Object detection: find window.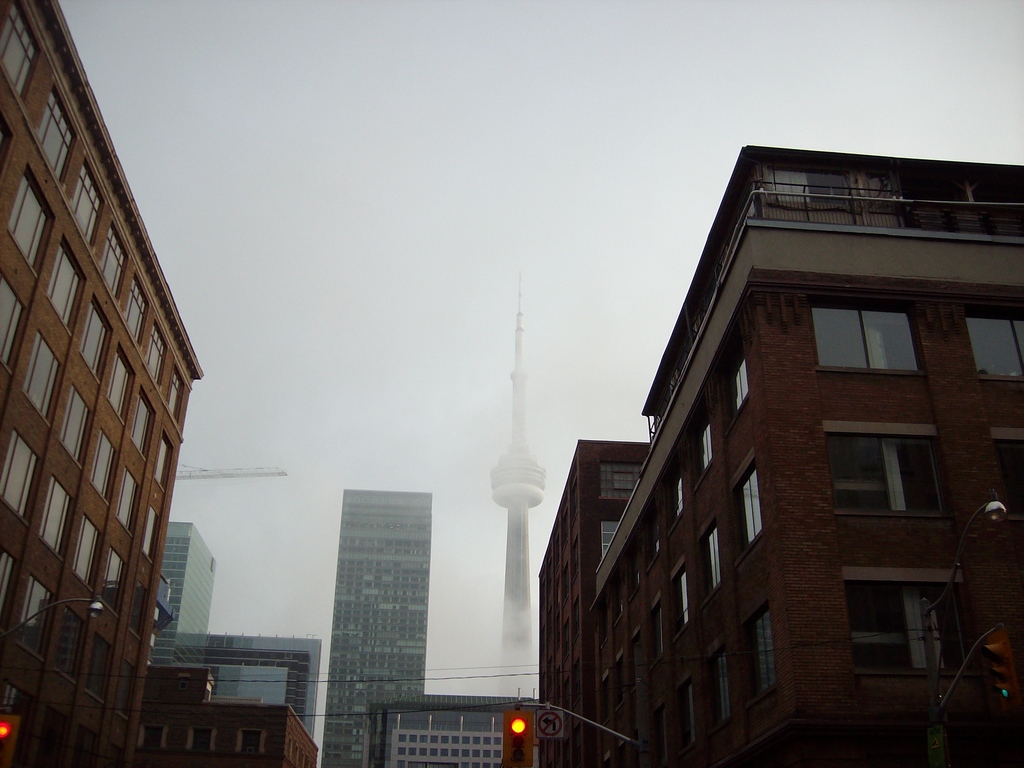
x1=728 y1=353 x2=752 y2=407.
